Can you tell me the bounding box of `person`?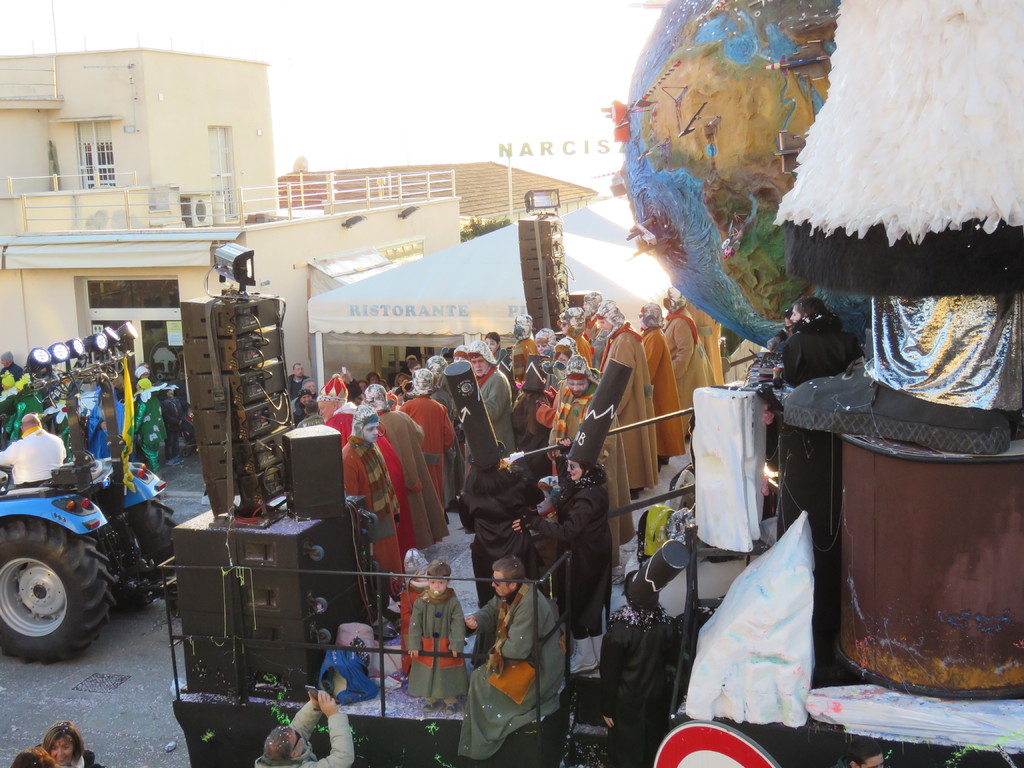
478 562 564 727.
